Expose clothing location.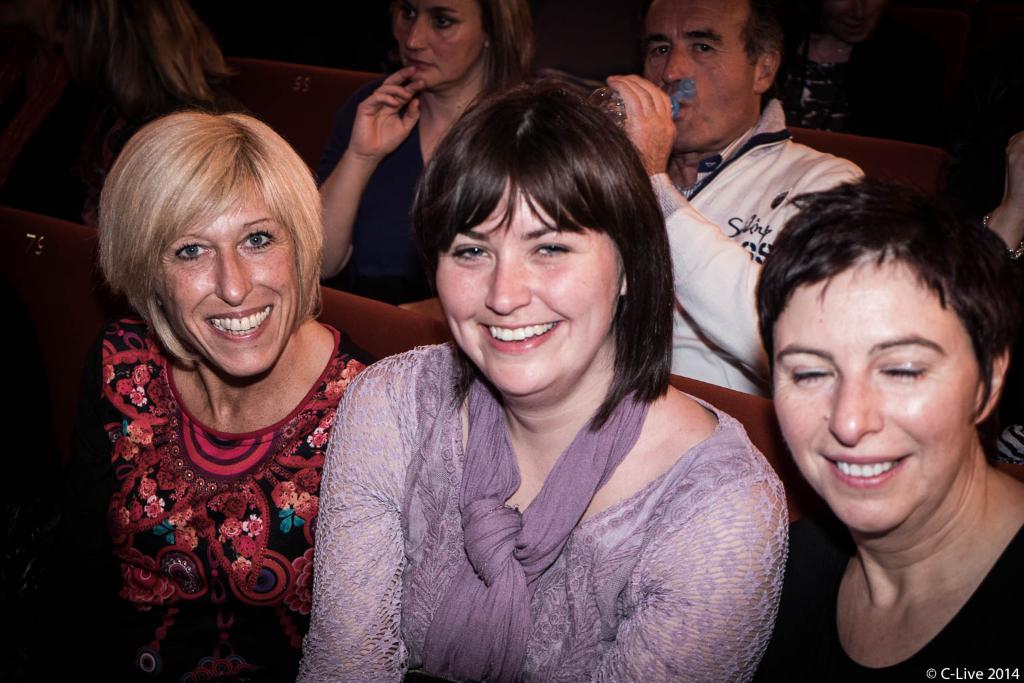
Exposed at region(297, 339, 789, 682).
